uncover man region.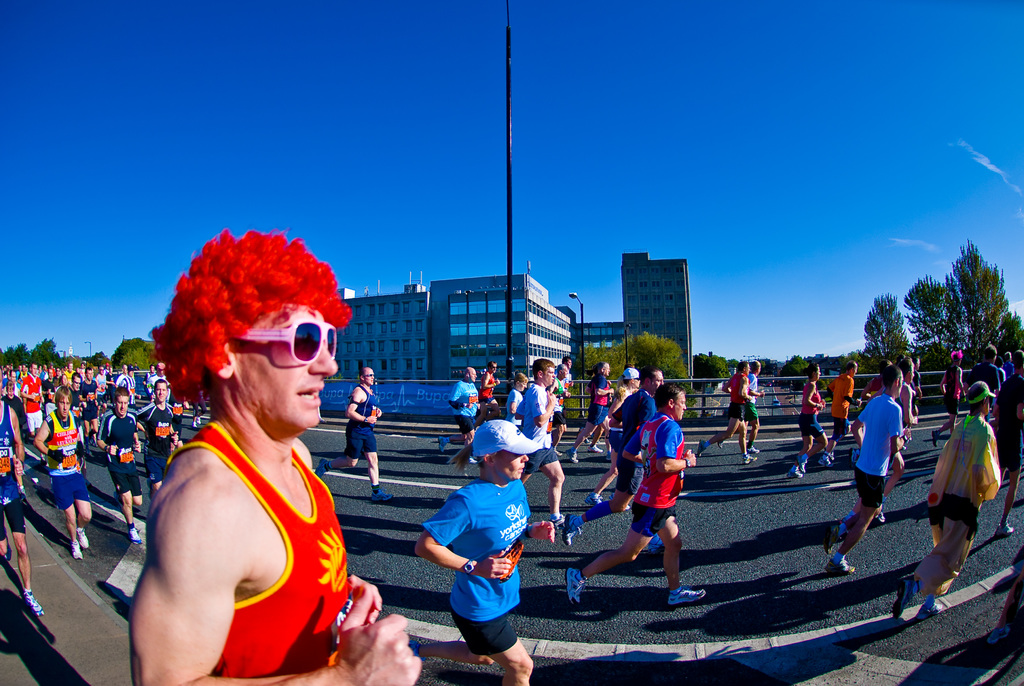
Uncovered: 827/366/903/582.
